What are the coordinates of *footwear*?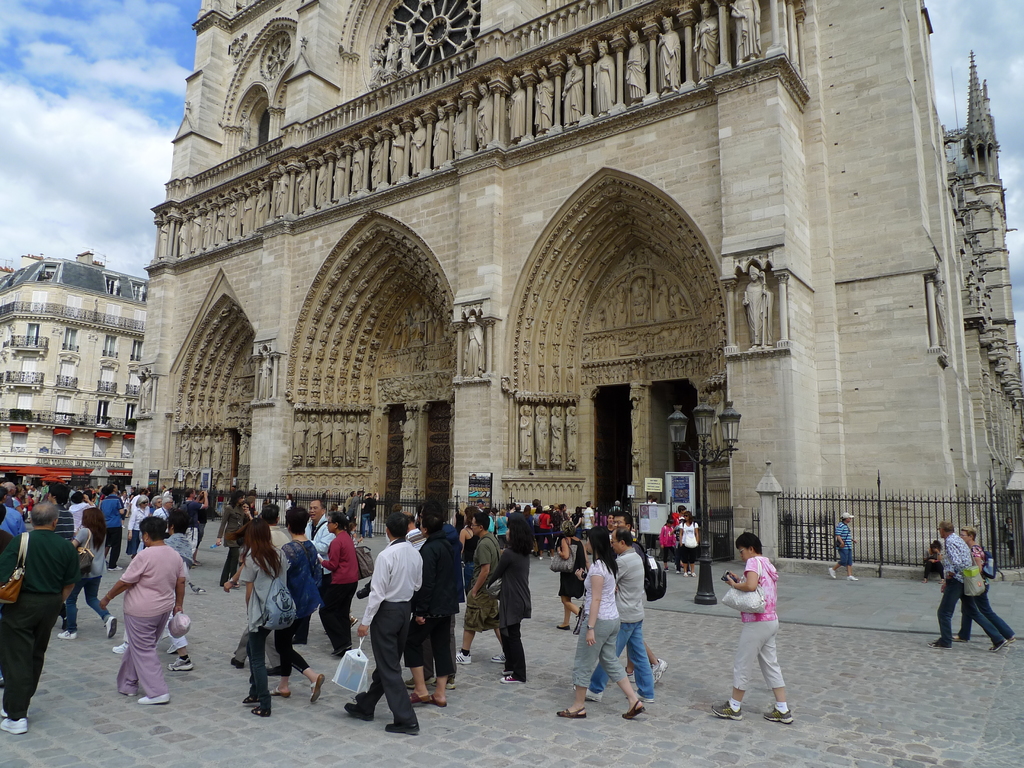
box(621, 696, 646, 723).
